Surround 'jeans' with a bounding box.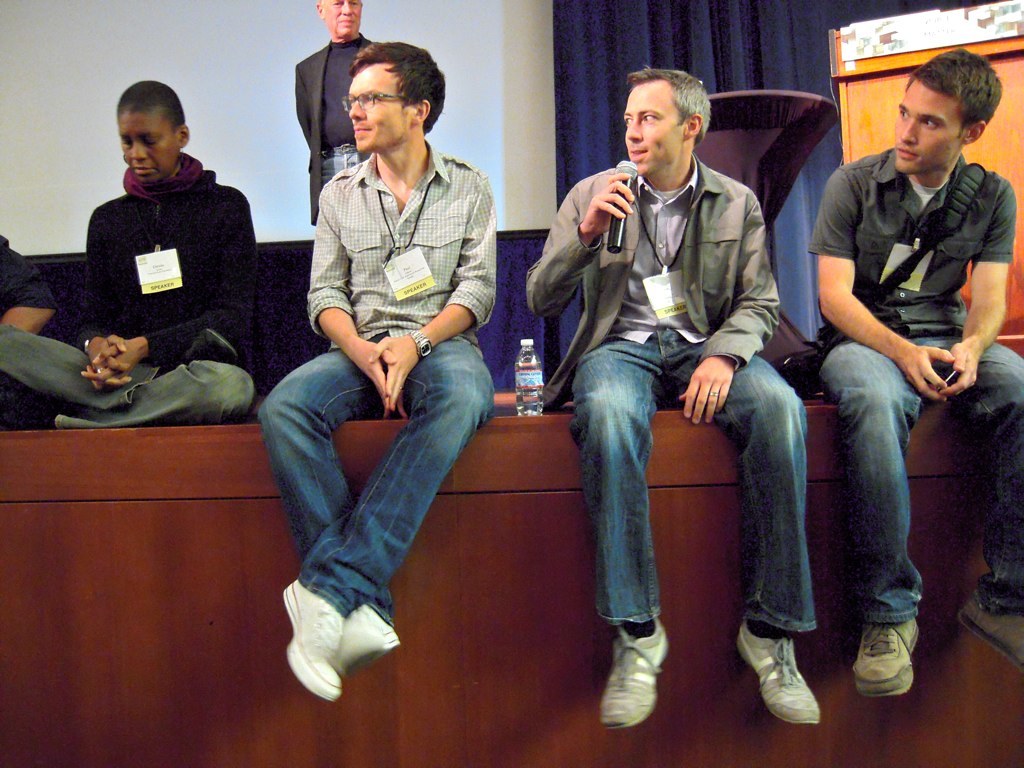
rect(818, 330, 1023, 617).
